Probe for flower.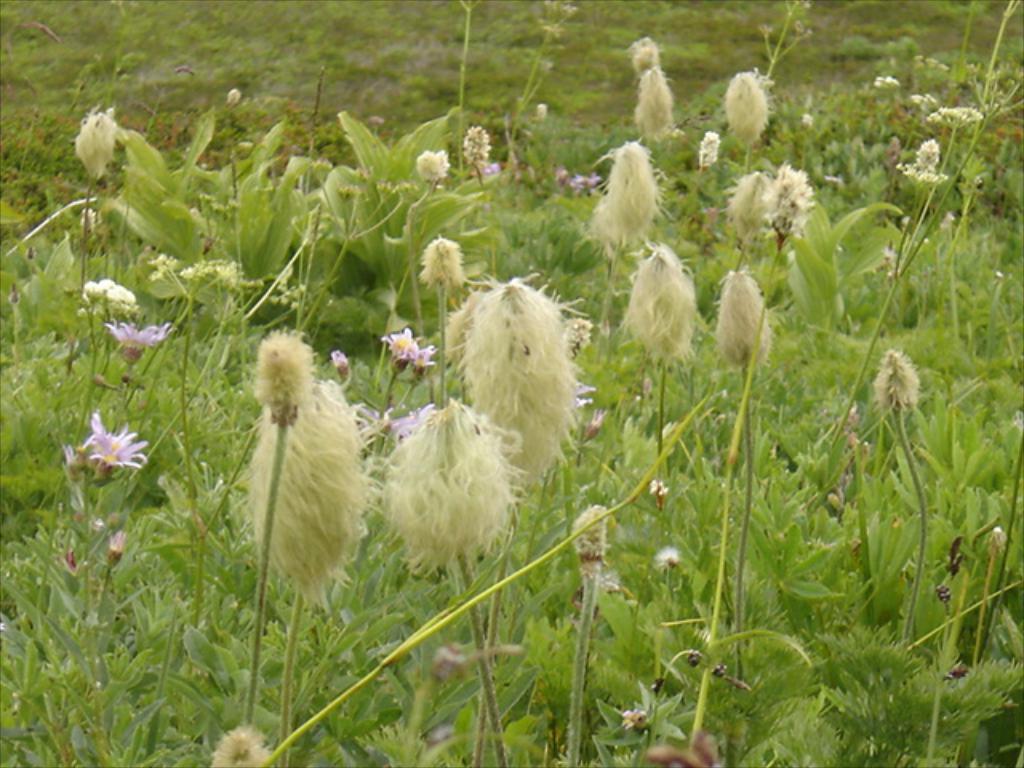
Probe result: 373,320,422,366.
